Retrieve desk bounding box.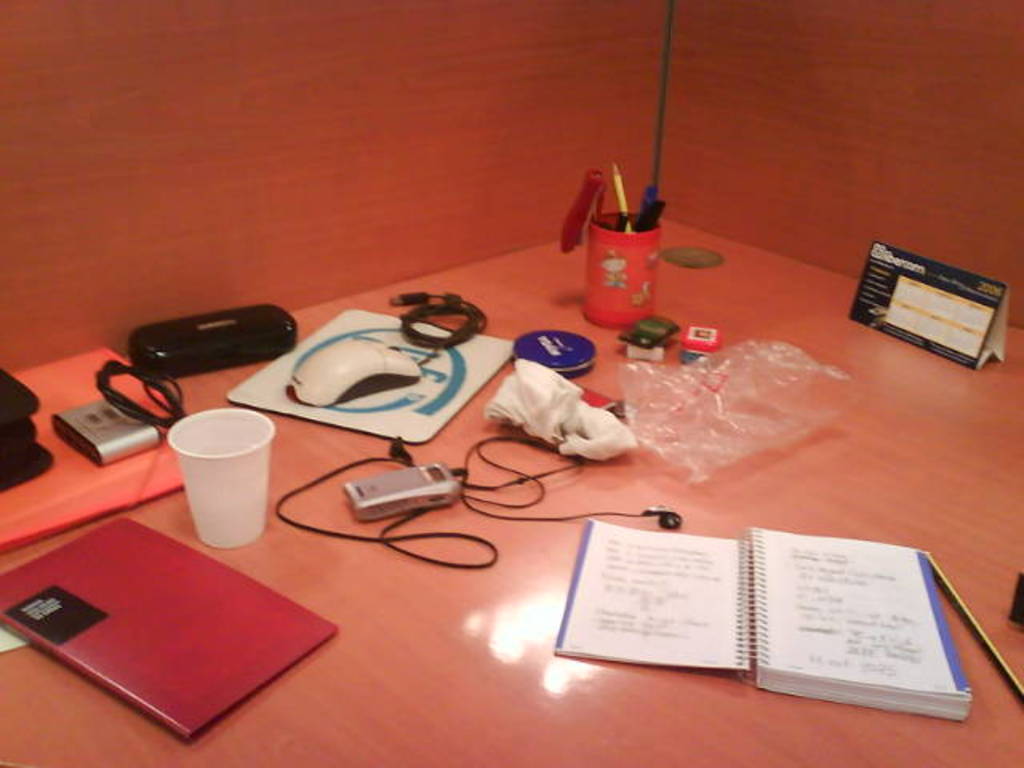
Bounding box: 50, 243, 1022, 767.
